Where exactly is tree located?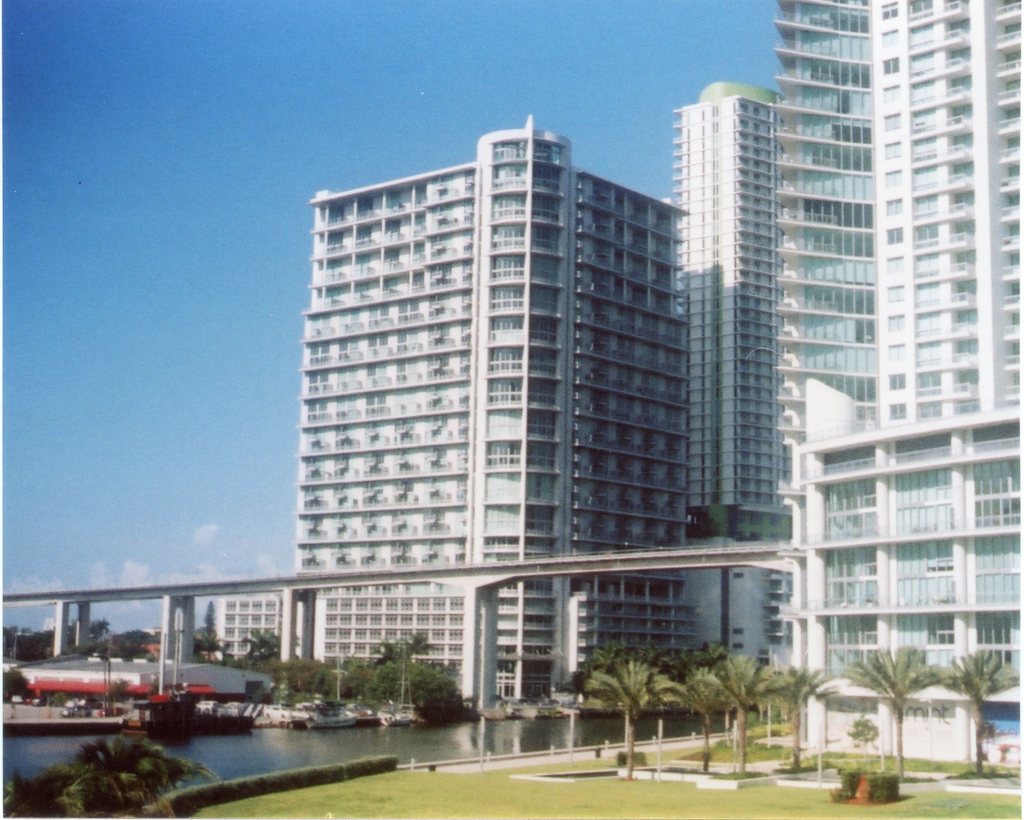
Its bounding box is {"left": 410, "top": 672, "right": 473, "bottom": 723}.
